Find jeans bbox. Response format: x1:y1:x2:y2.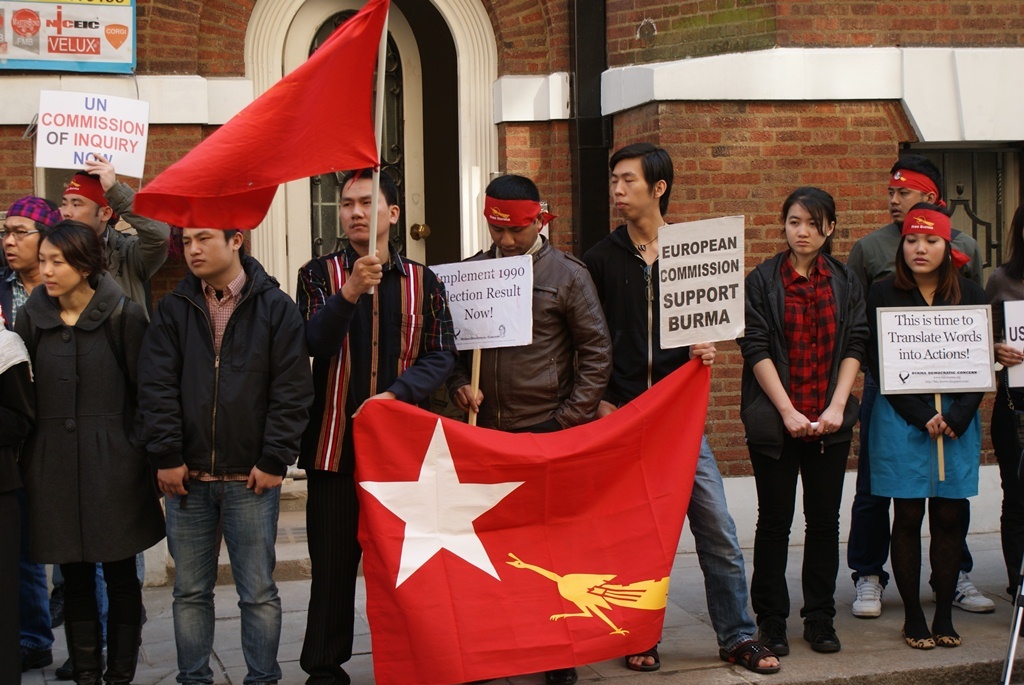
152:477:286:671.
